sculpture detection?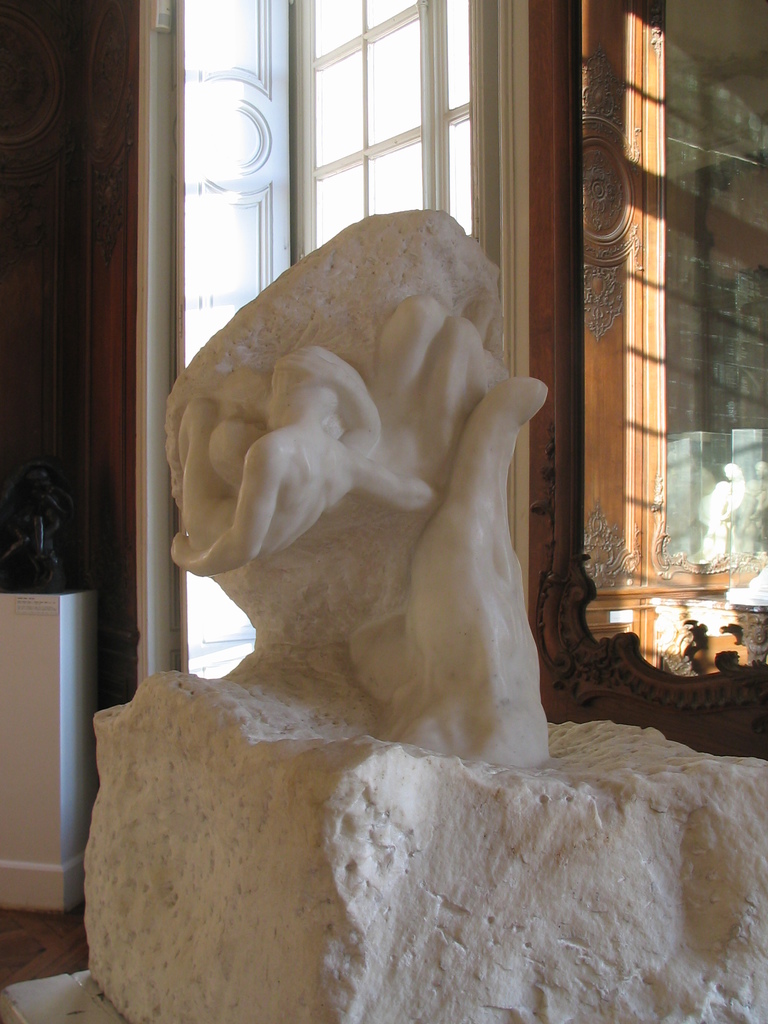
<box>90,211,767,1023</box>
